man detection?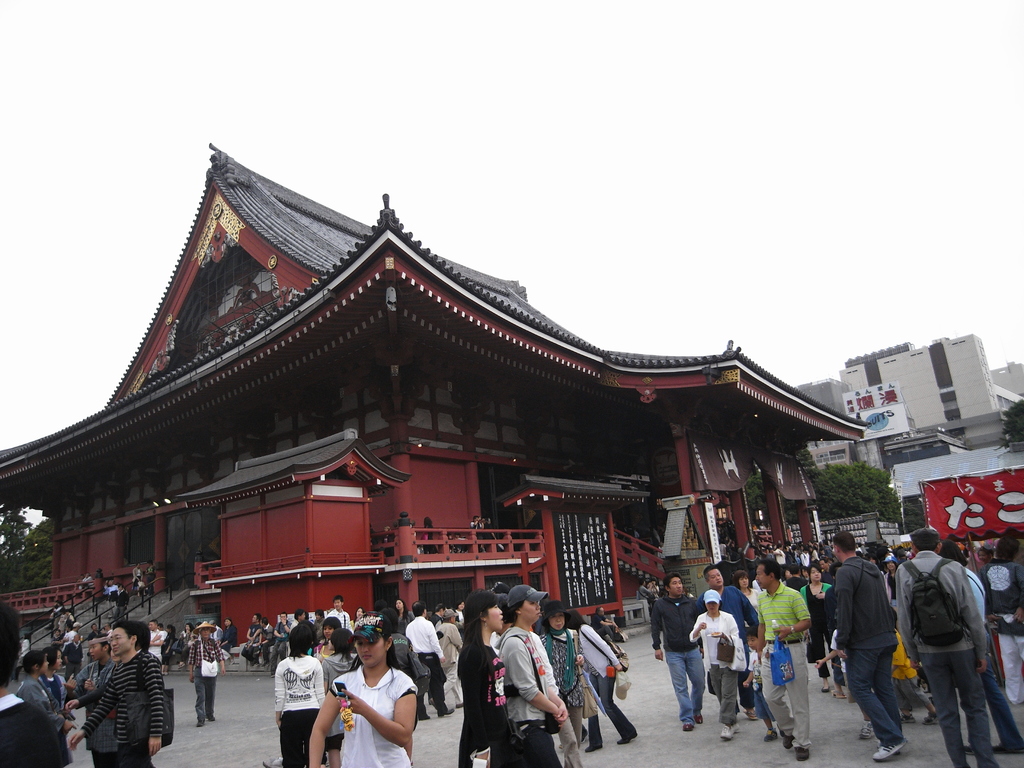
left=49, top=609, right=77, bottom=642
